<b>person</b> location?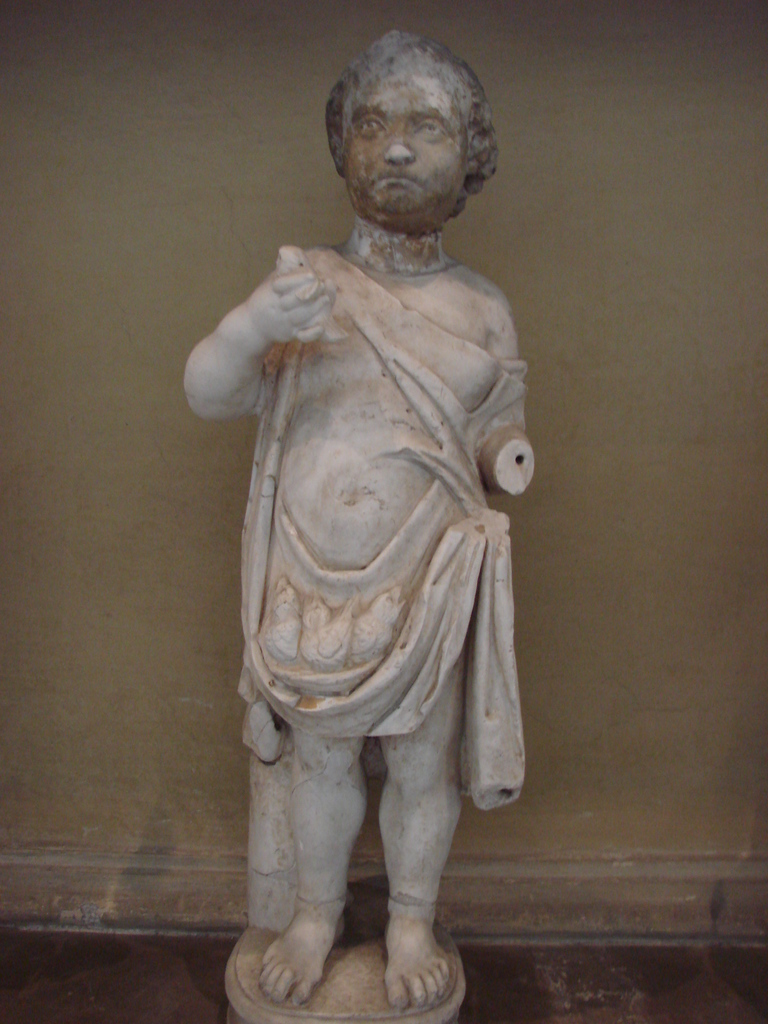
x1=184 y1=35 x2=580 y2=1023
